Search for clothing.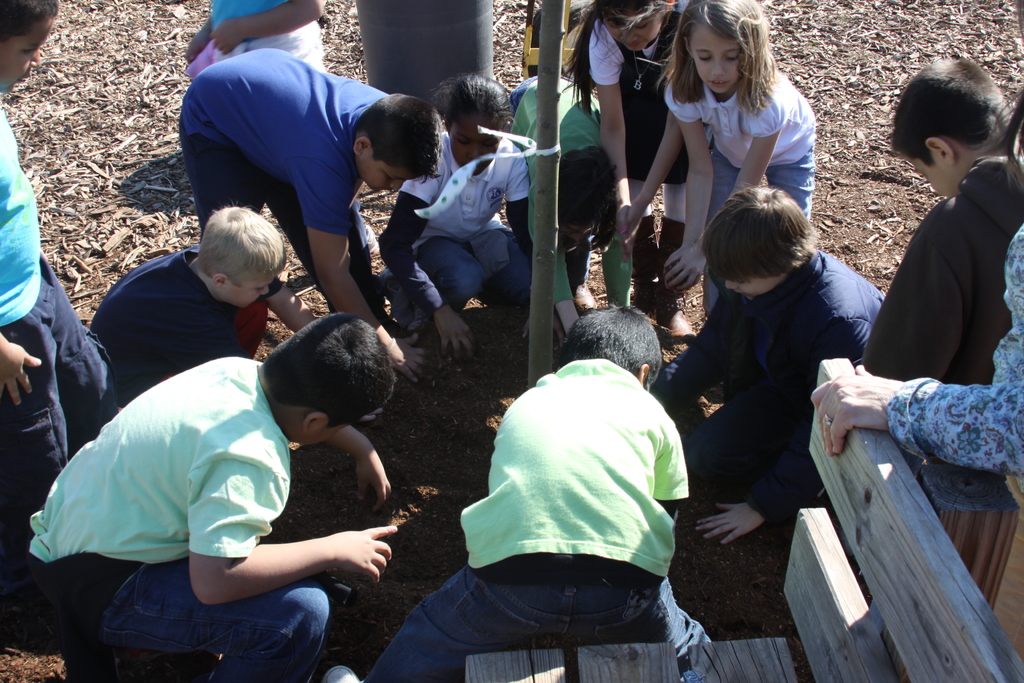
Found at 0, 105, 118, 620.
